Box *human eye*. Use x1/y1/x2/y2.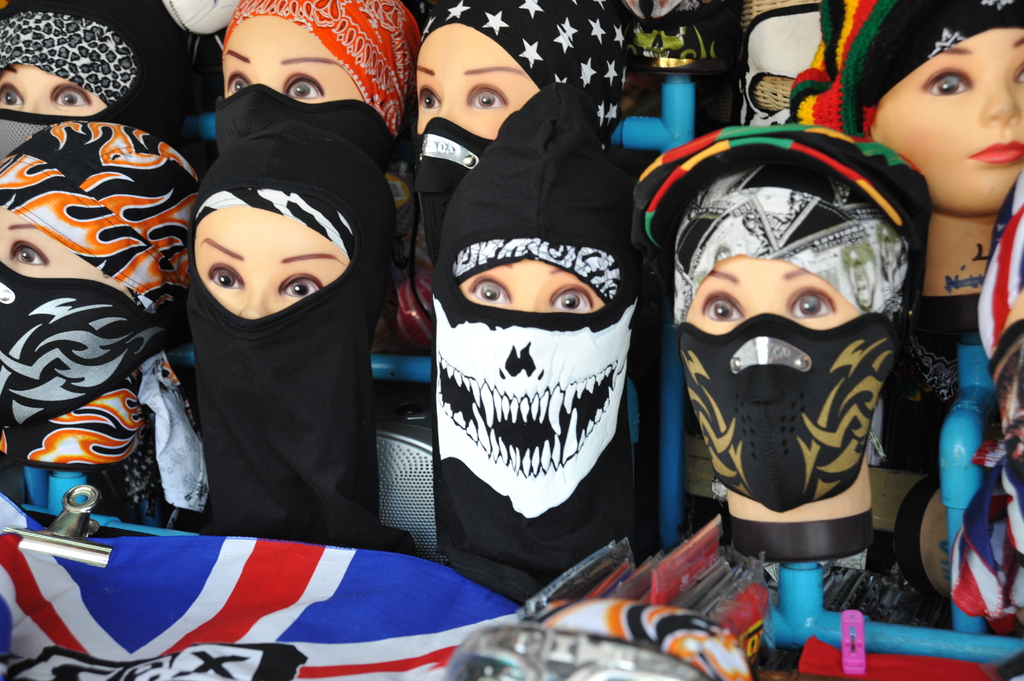
788/292/828/323.
